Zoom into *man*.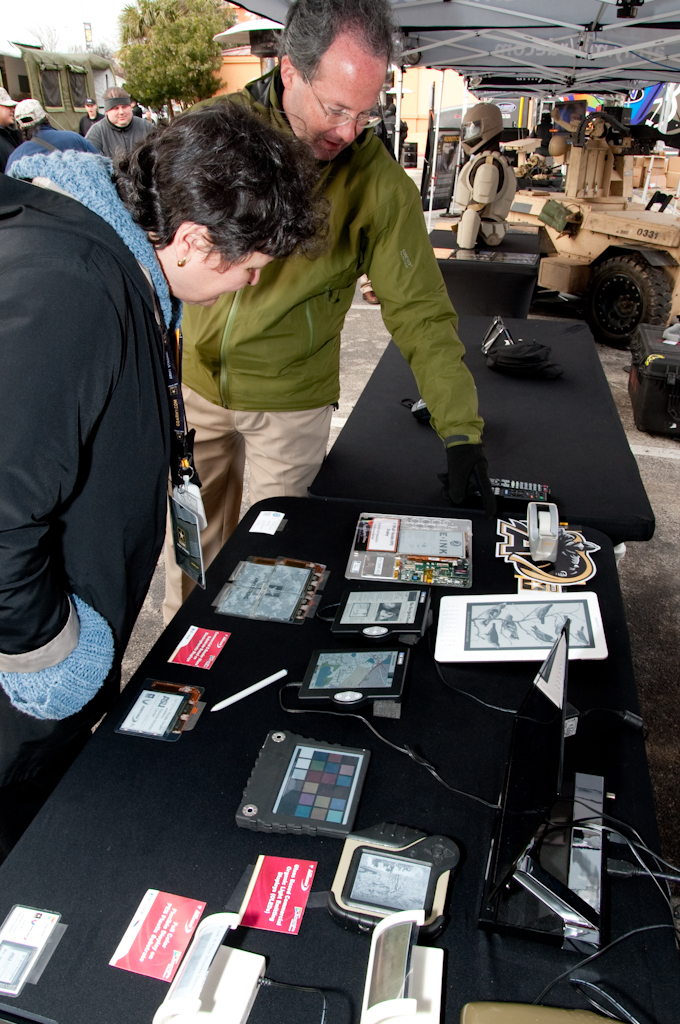
Zoom target: select_region(5, 97, 104, 173).
